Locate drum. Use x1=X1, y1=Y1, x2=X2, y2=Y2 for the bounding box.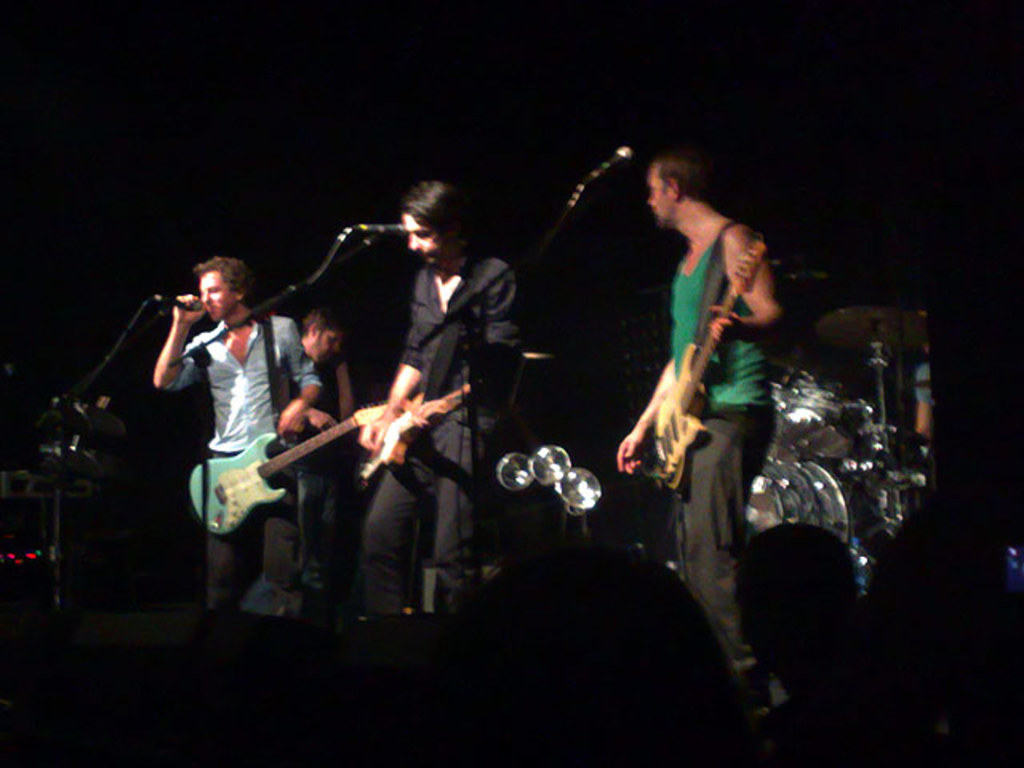
x1=784, y1=381, x2=859, y2=459.
